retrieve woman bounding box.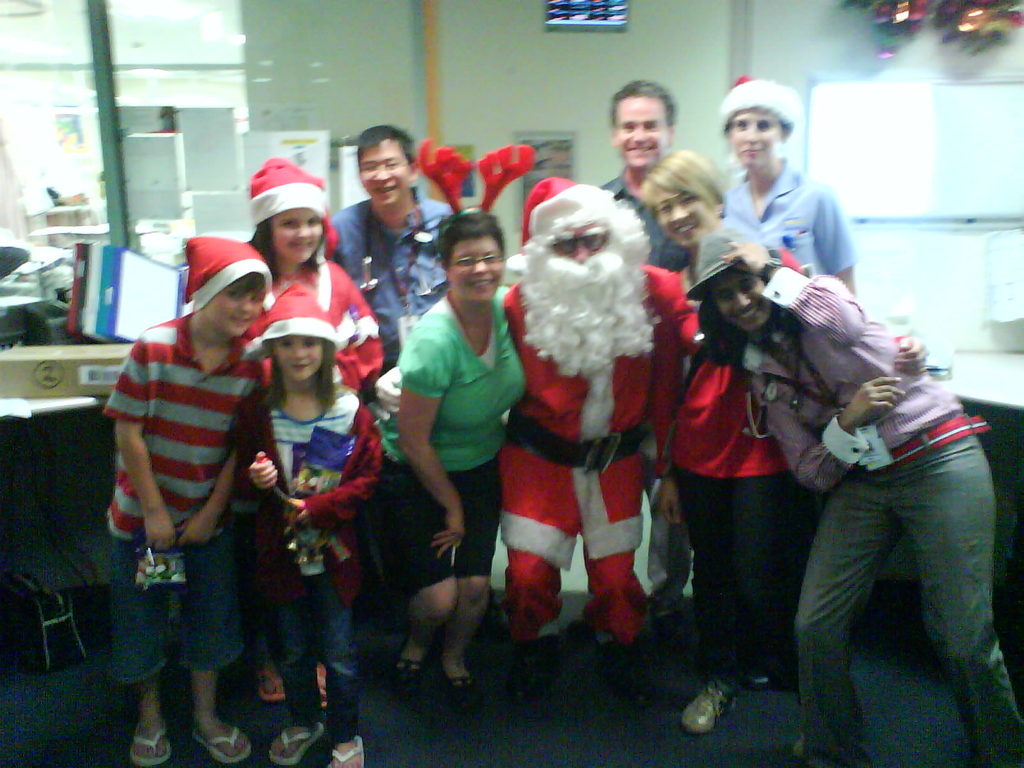
Bounding box: <box>686,232,1023,767</box>.
